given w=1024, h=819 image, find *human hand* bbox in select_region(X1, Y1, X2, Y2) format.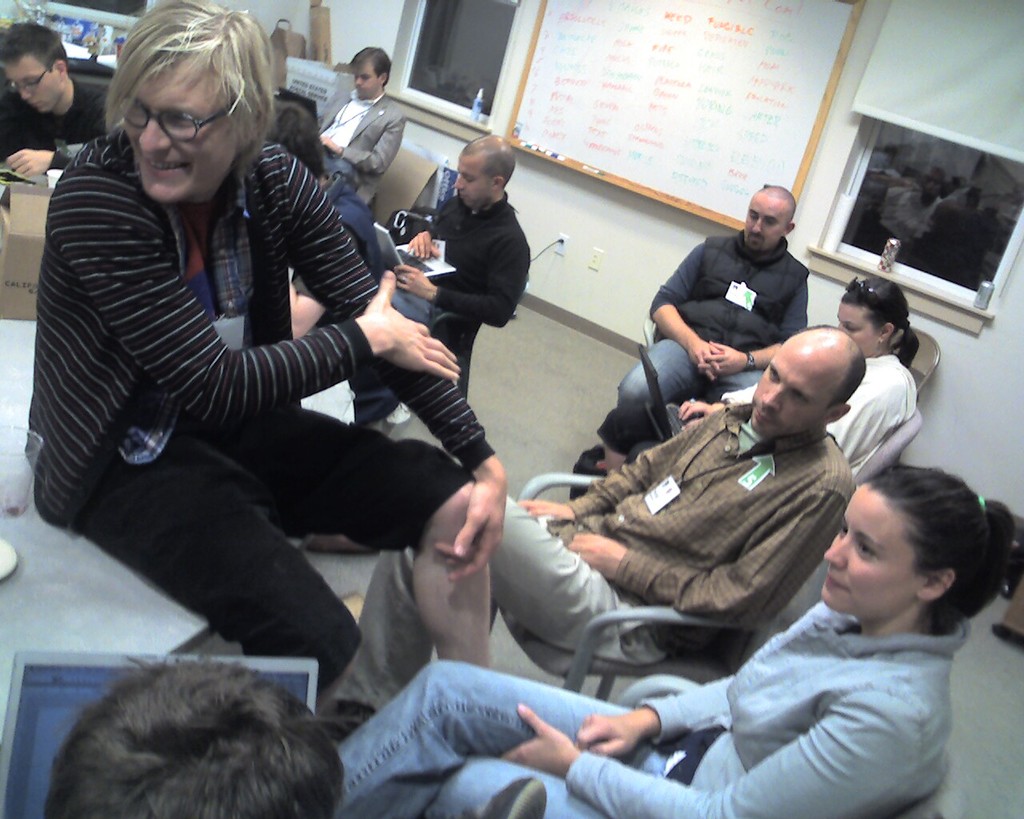
select_region(697, 344, 746, 378).
